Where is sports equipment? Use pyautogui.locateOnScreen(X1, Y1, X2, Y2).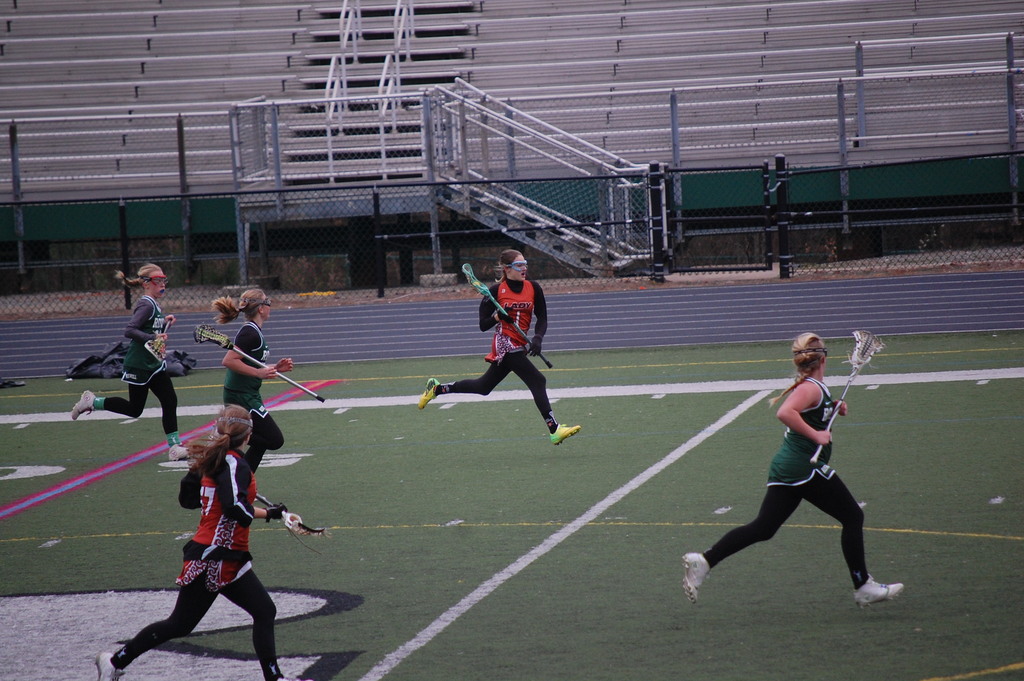
pyautogui.locateOnScreen(460, 262, 552, 367).
